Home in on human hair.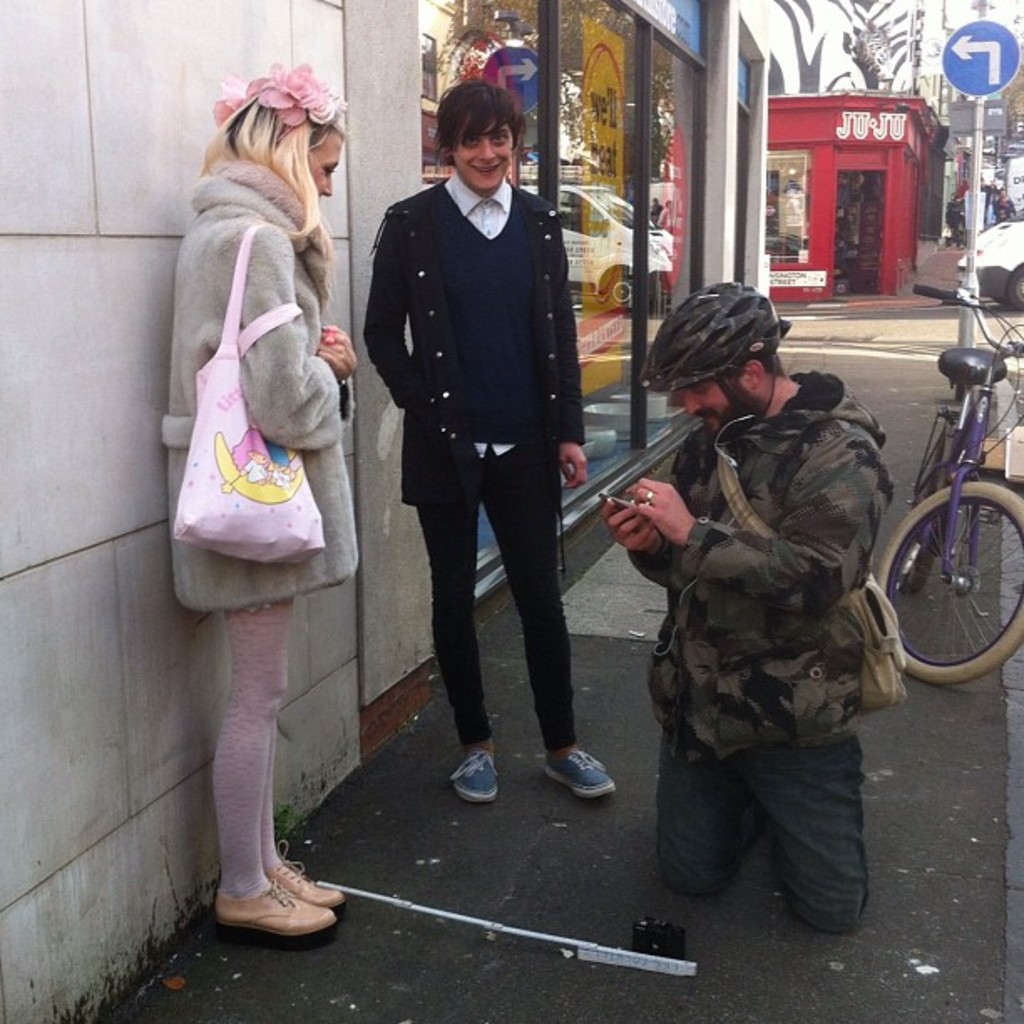
Homed in at <bbox>438, 65, 539, 187</bbox>.
